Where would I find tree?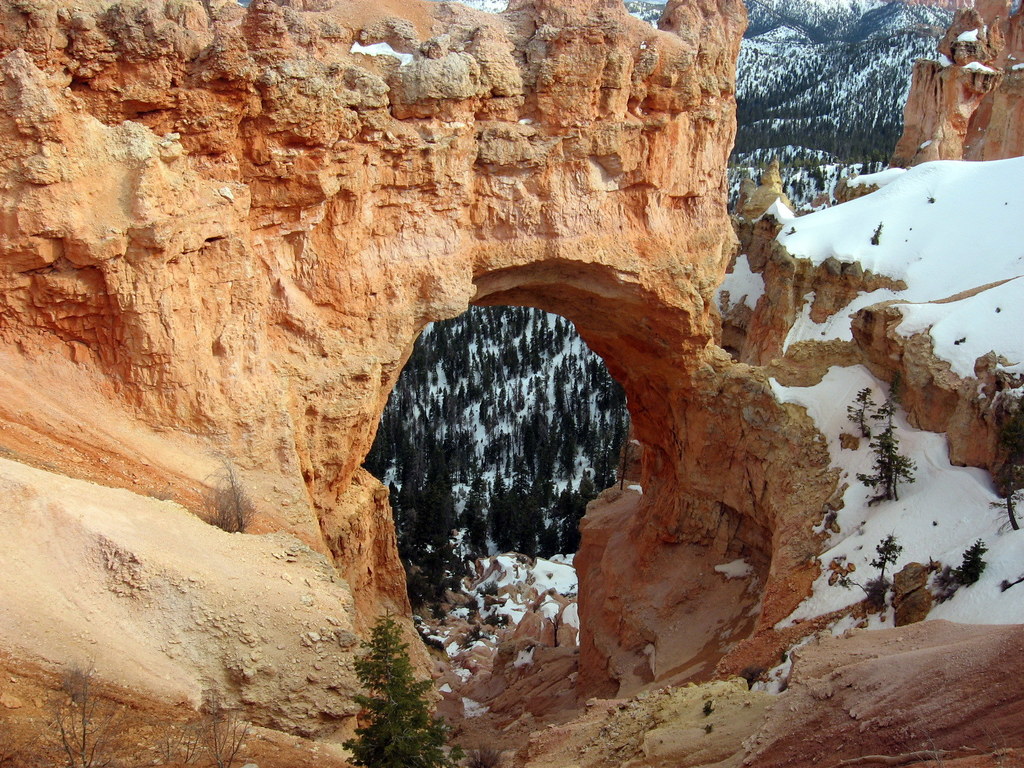
At 151,716,204,767.
